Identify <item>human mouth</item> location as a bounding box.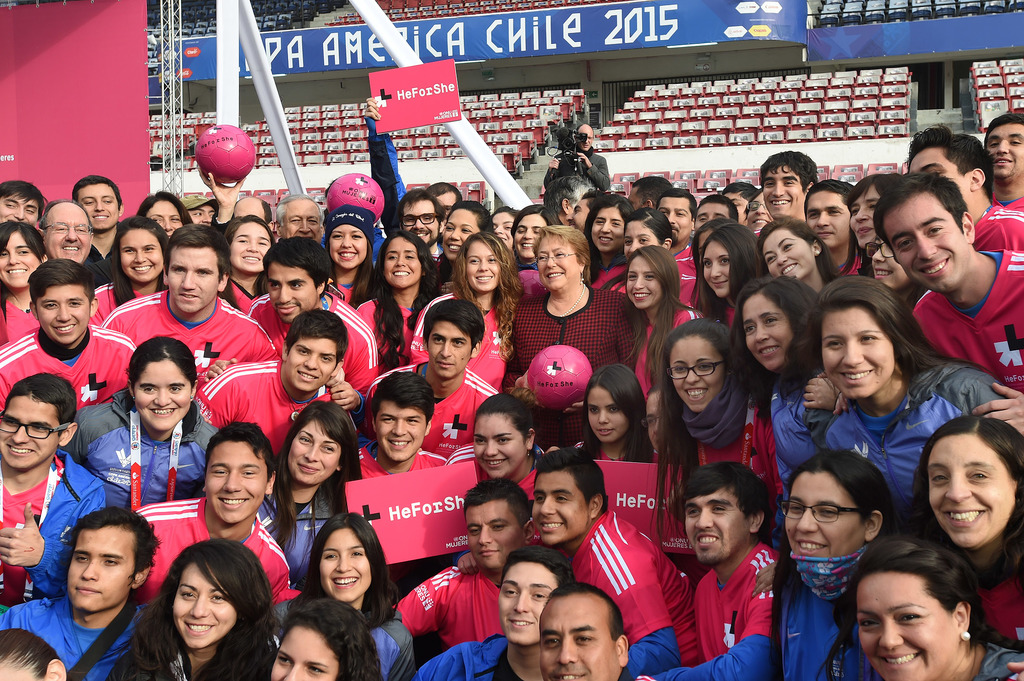
{"x1": 391, "y1": 268, "x2": 412, "y2": 280}.
